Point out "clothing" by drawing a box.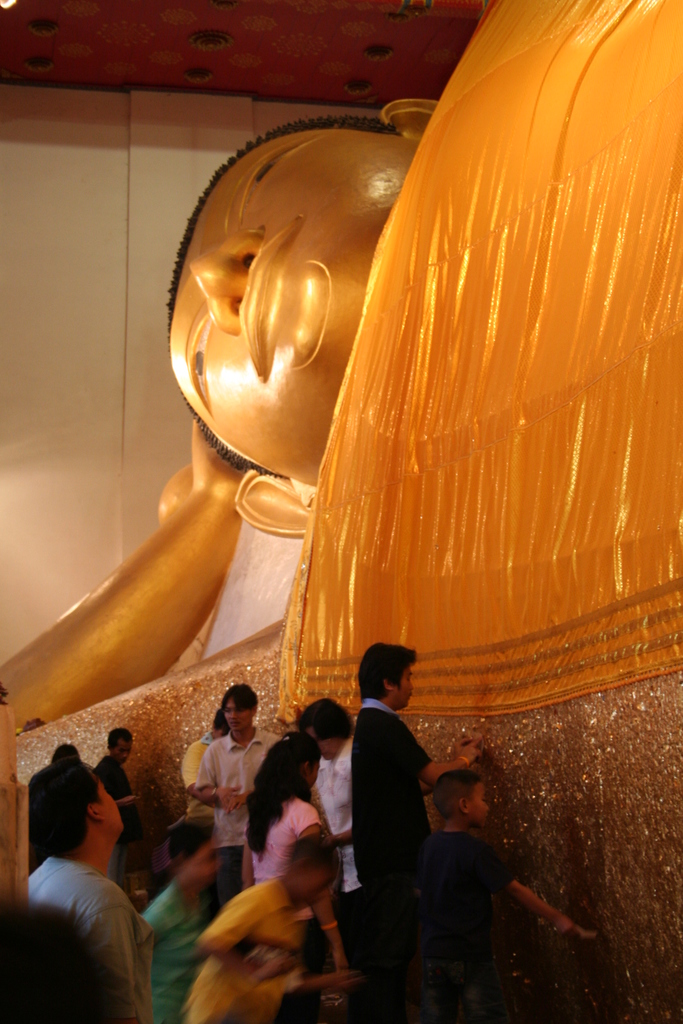
18/807/165/1014.
